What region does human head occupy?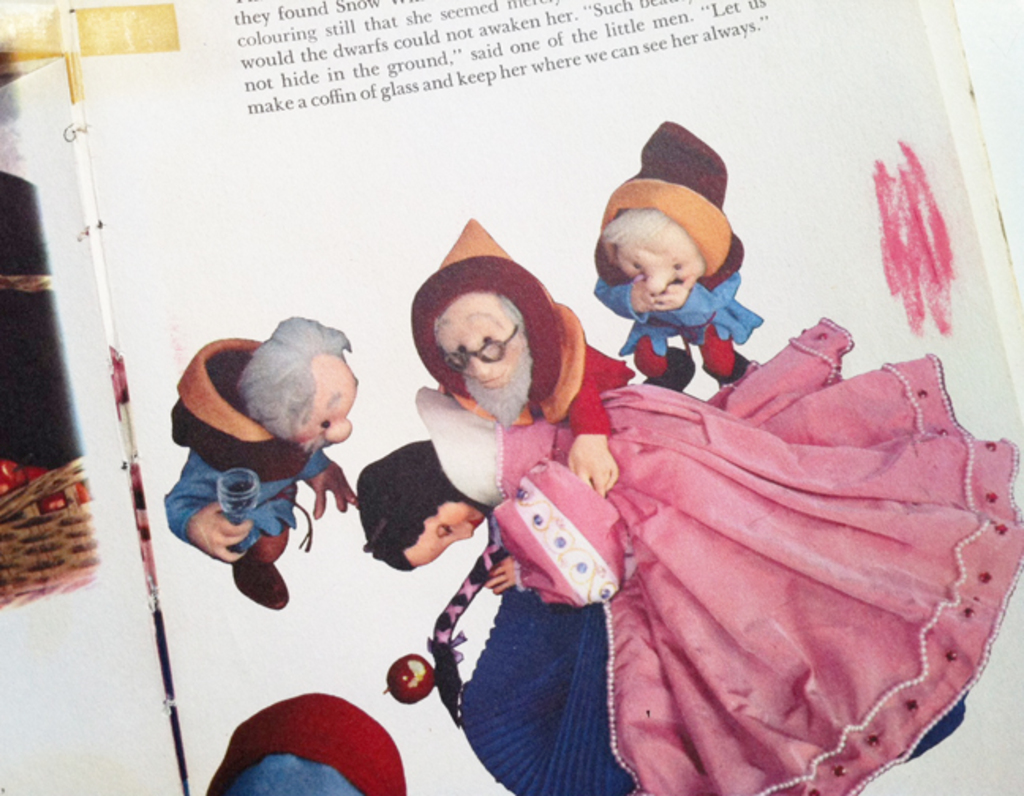
416/254/563/426.
